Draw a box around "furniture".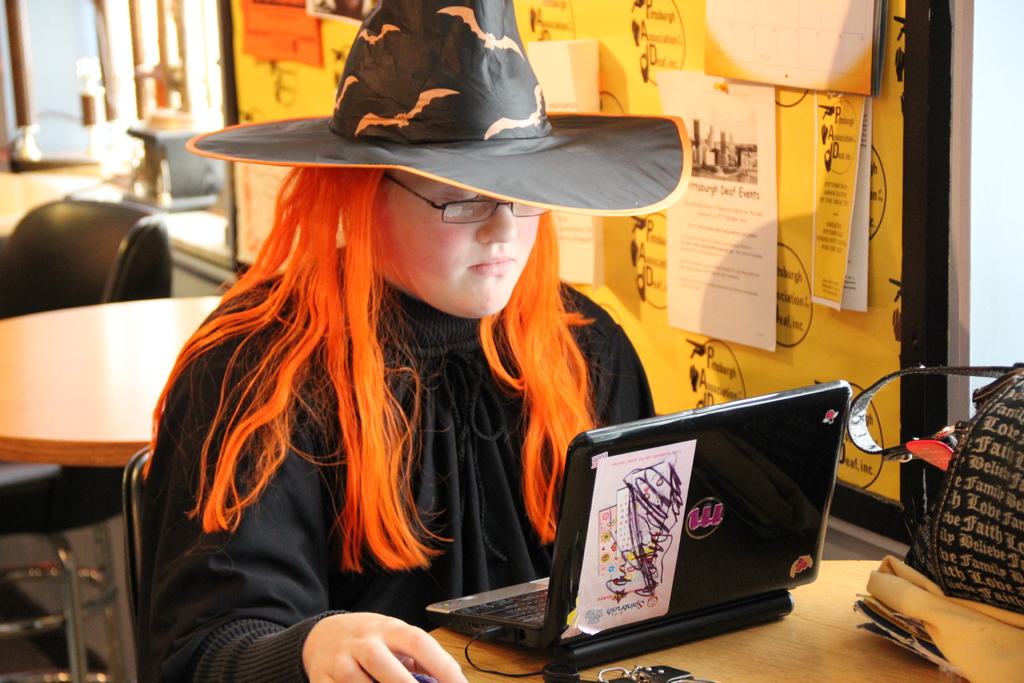
{"x1": 124, "y1": 447, "x2": 148, "y2": 682}.
